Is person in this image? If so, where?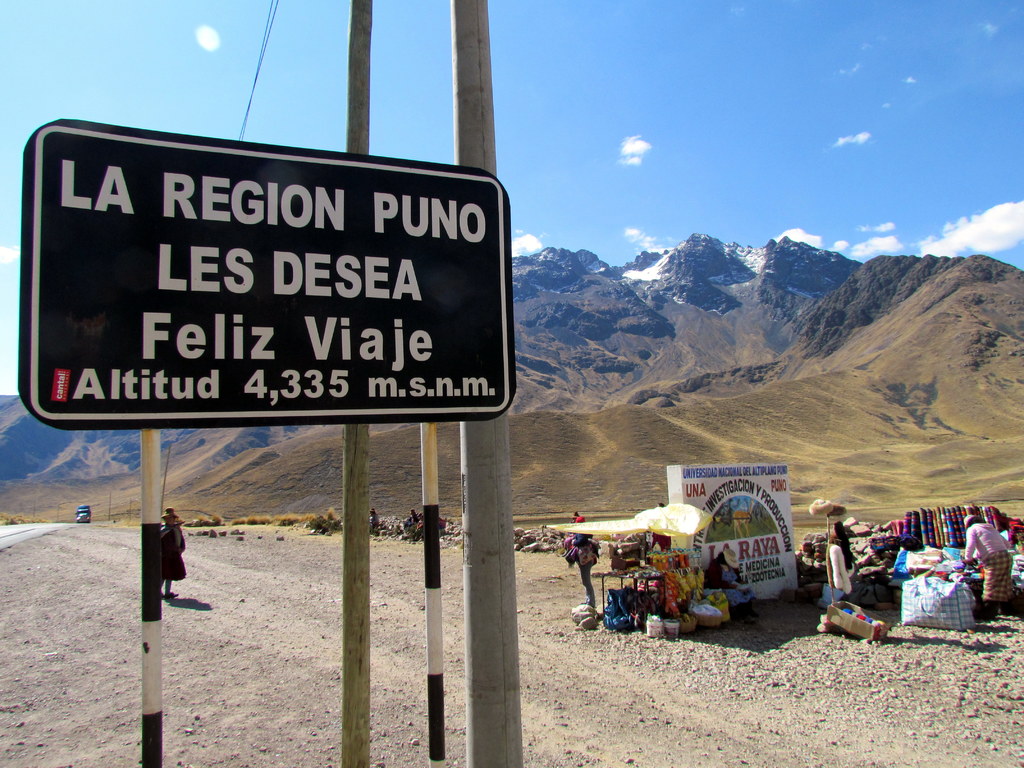
Yes, at [left=369, top=505, right=381, bottom=529].
